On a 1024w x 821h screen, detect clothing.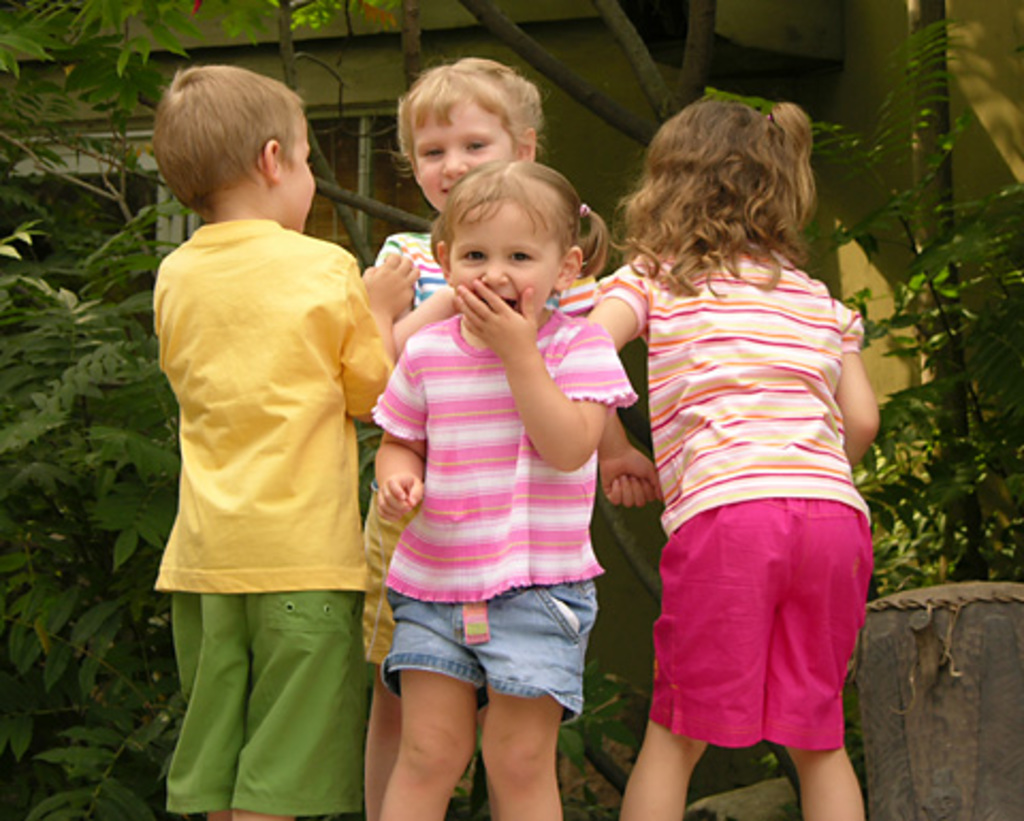
select_region(373, 318, 640, 603).
